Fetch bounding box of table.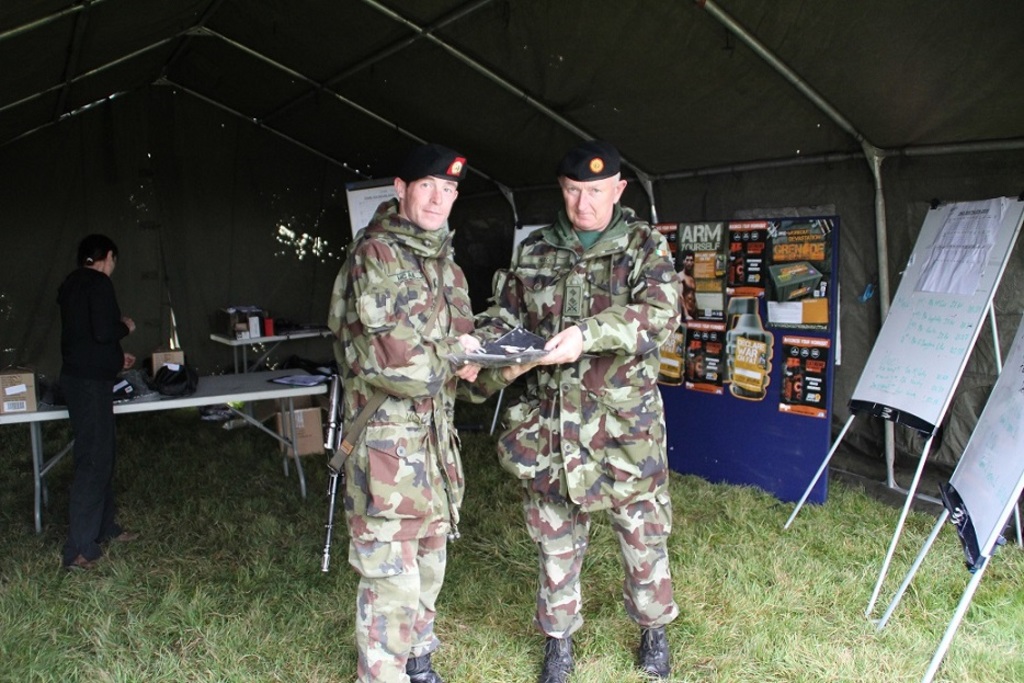
Bbox: <region>207, 329, 342, 372</region>.
